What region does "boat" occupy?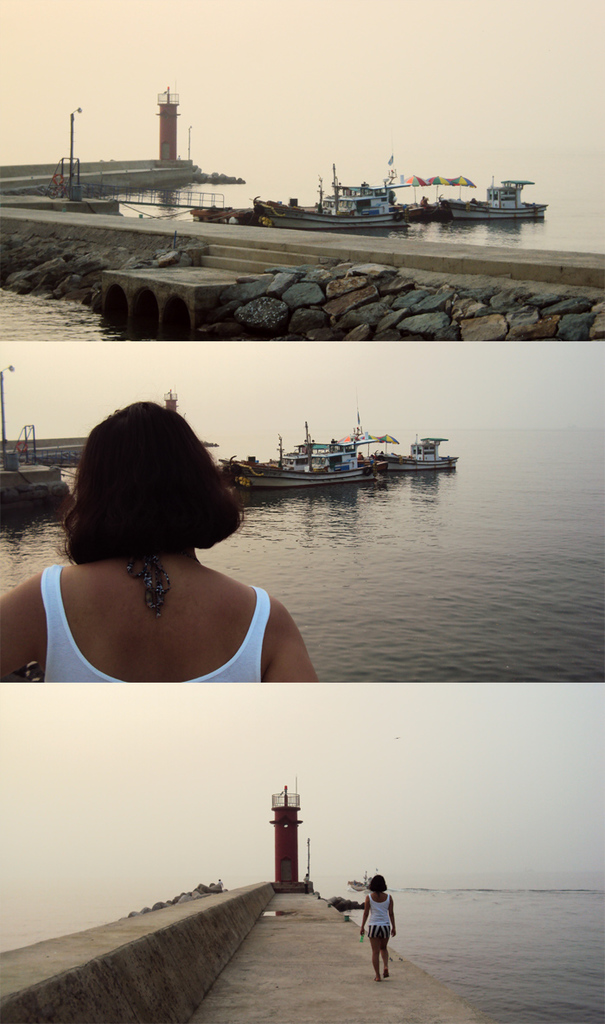
447, 174, 546, 221.
